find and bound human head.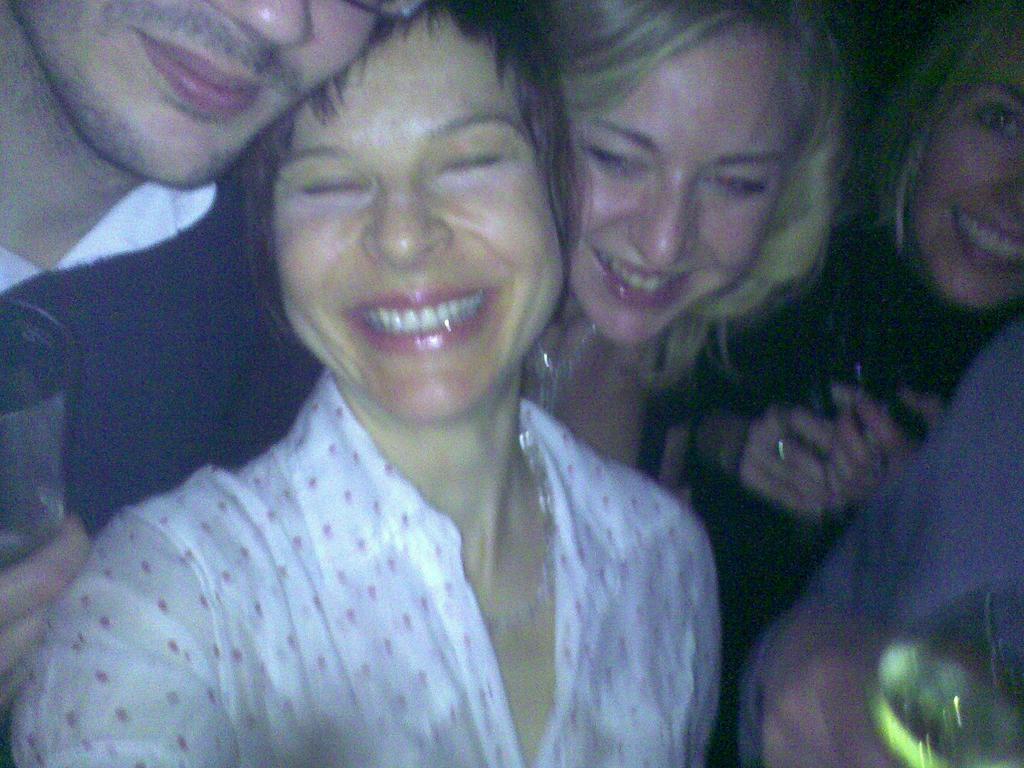
Bound: Rect(246, 30, 579, 467).
